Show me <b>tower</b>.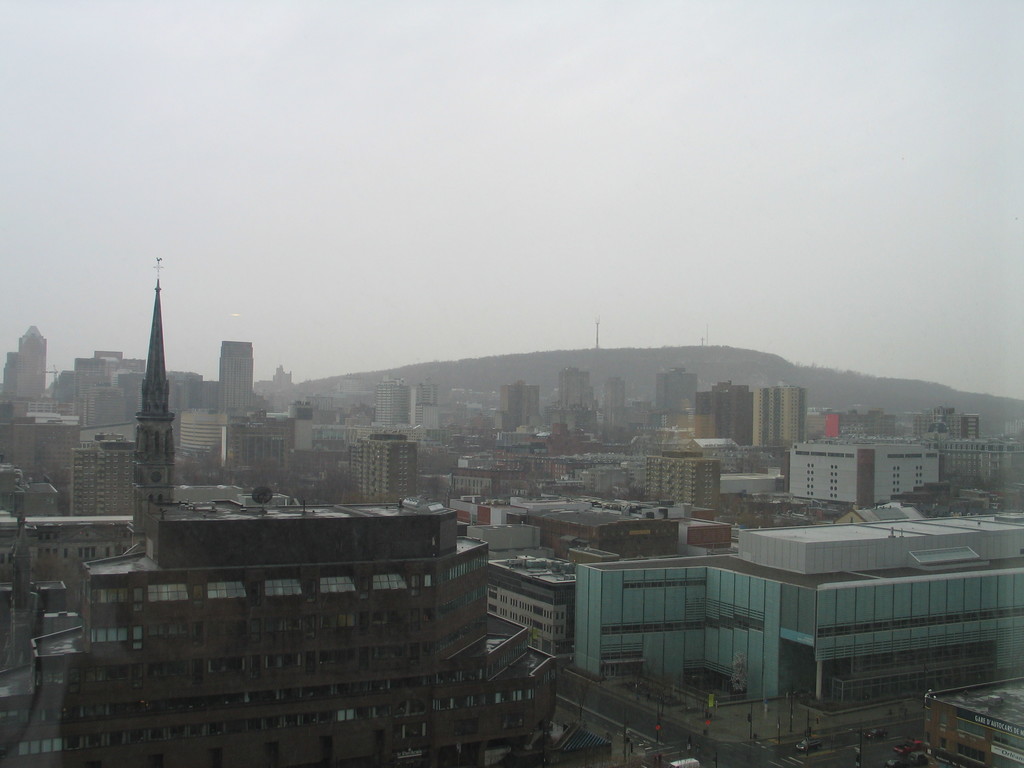
<b>tower</b> is here: bbox=(658, 367, 695, 424).
